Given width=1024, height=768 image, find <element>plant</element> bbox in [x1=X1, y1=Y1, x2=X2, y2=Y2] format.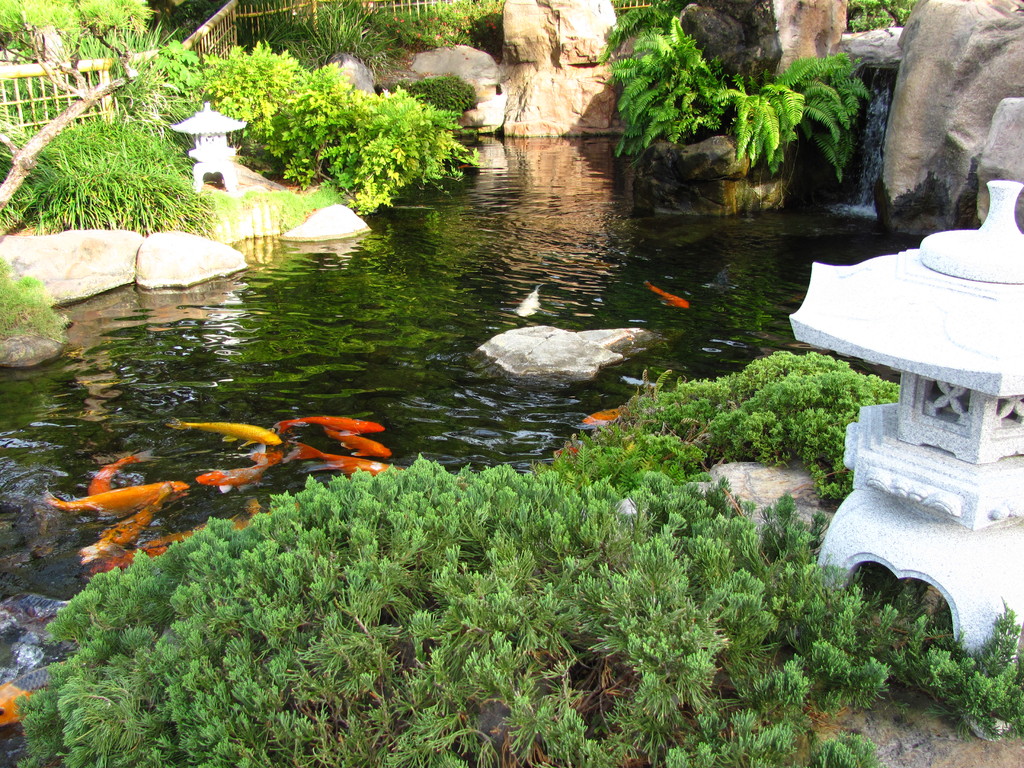
[x1=604, y1=33, x2=852, y2=201].
